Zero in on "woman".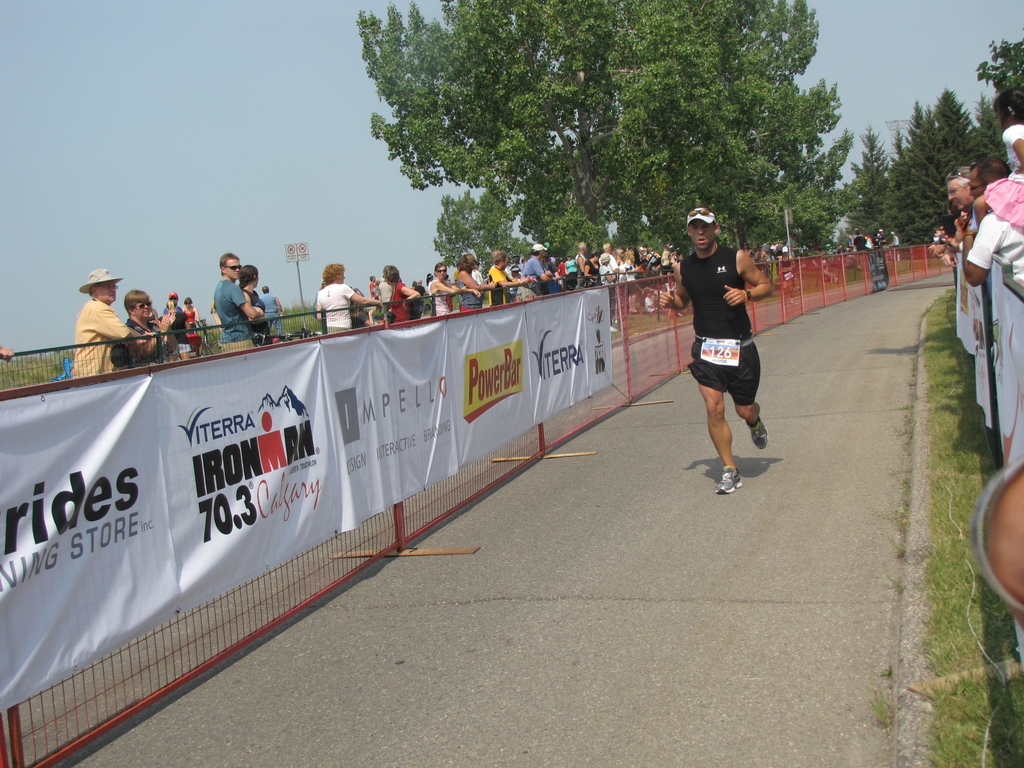
Zeroed in: region(184, 298, 202, 335).
